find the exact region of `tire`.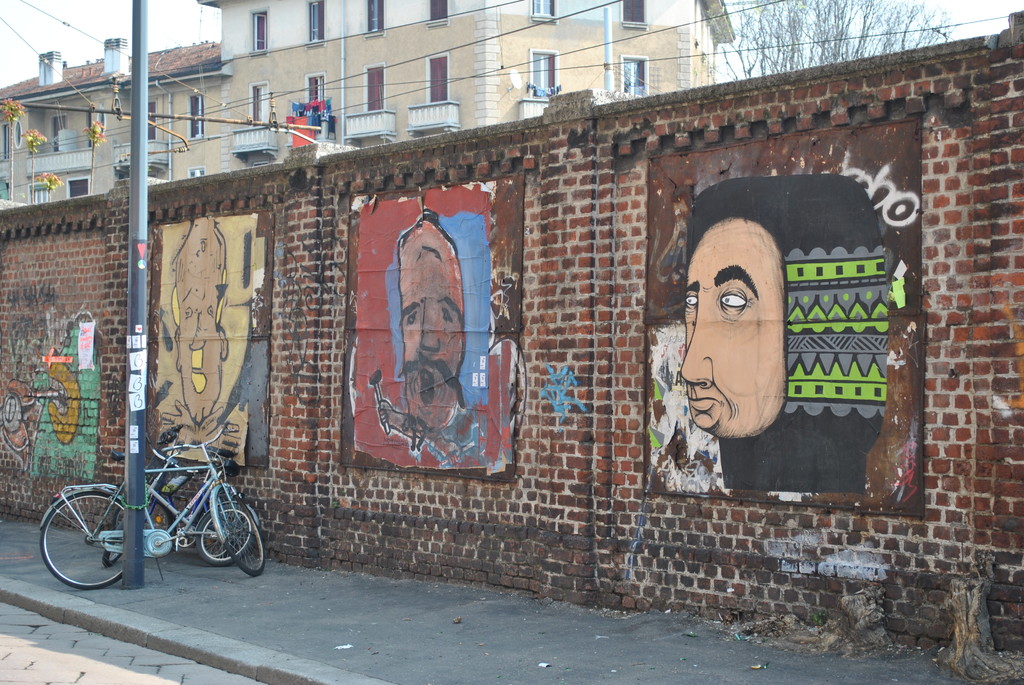
Exact region: 213 487 272 571.
